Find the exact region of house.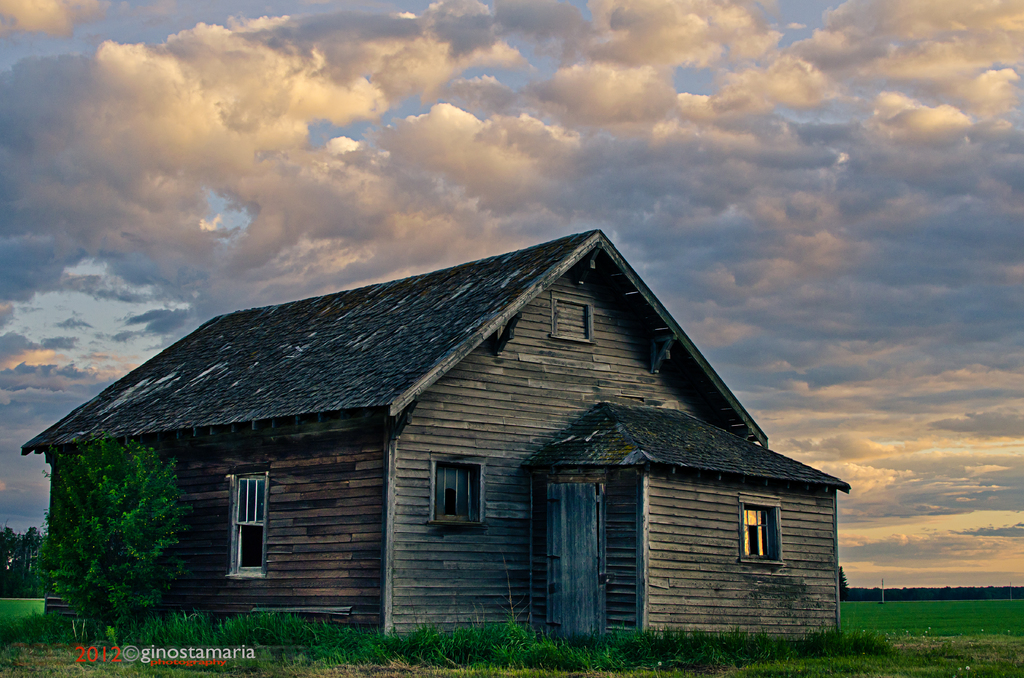
Exact region: 20:229:852:666.
